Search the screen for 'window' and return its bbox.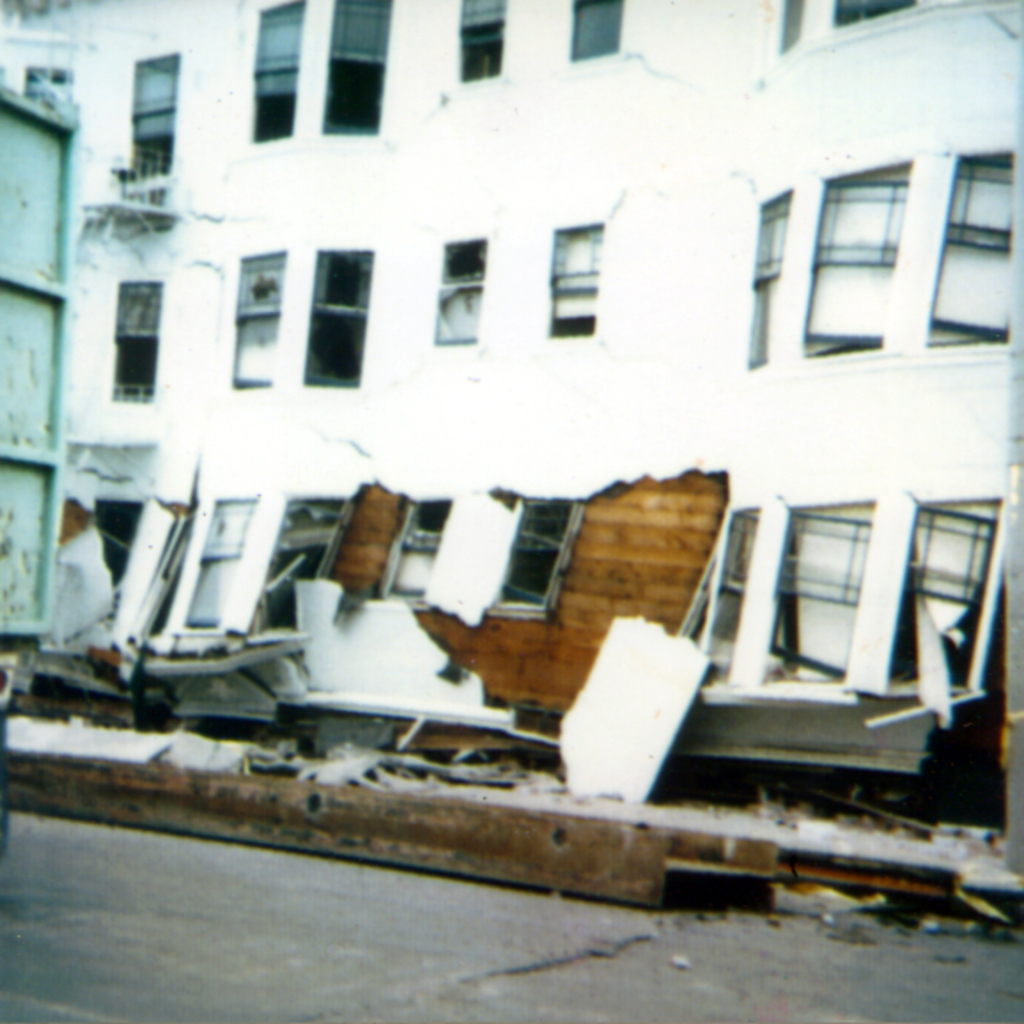
Found: region(544, 227, 602, 344).
